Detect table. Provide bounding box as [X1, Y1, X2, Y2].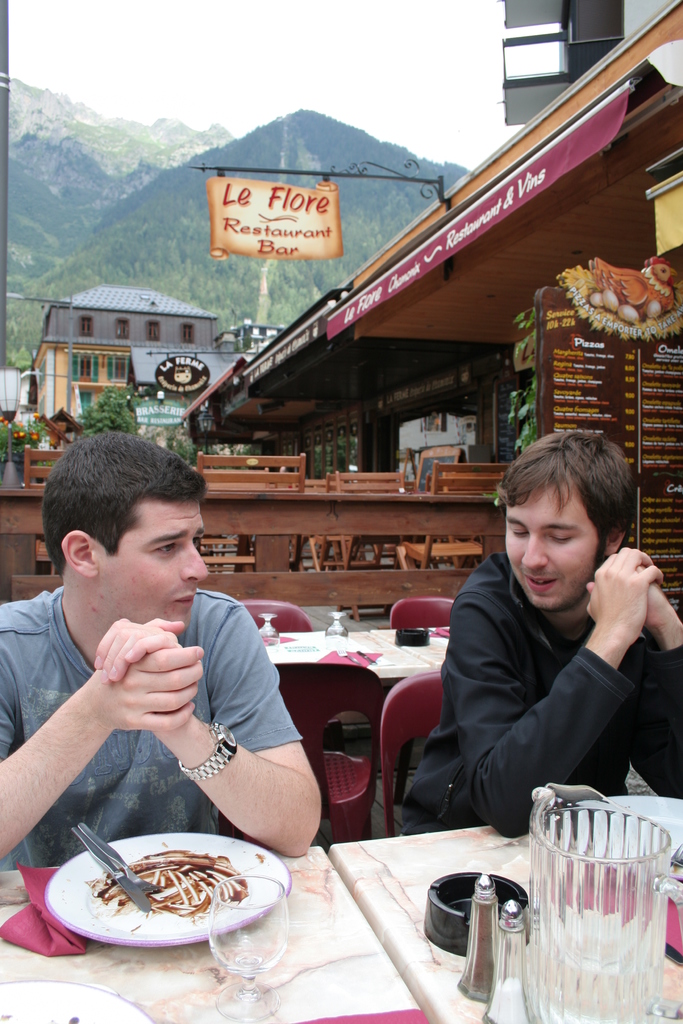
[0, 833, 442, 1023].
